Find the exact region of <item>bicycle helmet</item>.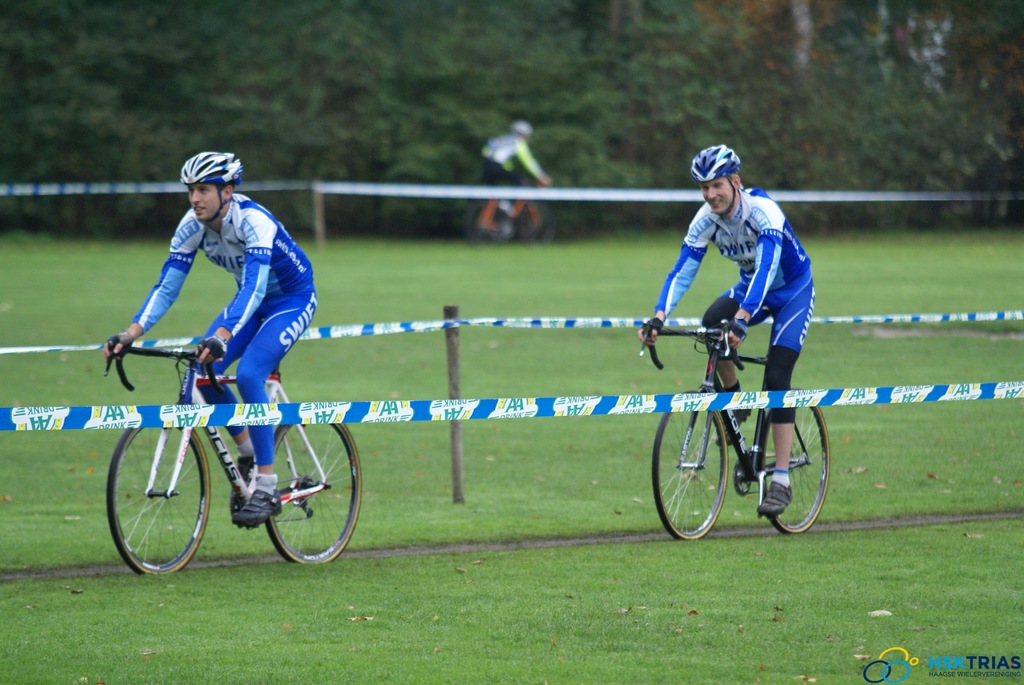
Exact region: <bbox>181, 150, 248, 182</bbox>.
